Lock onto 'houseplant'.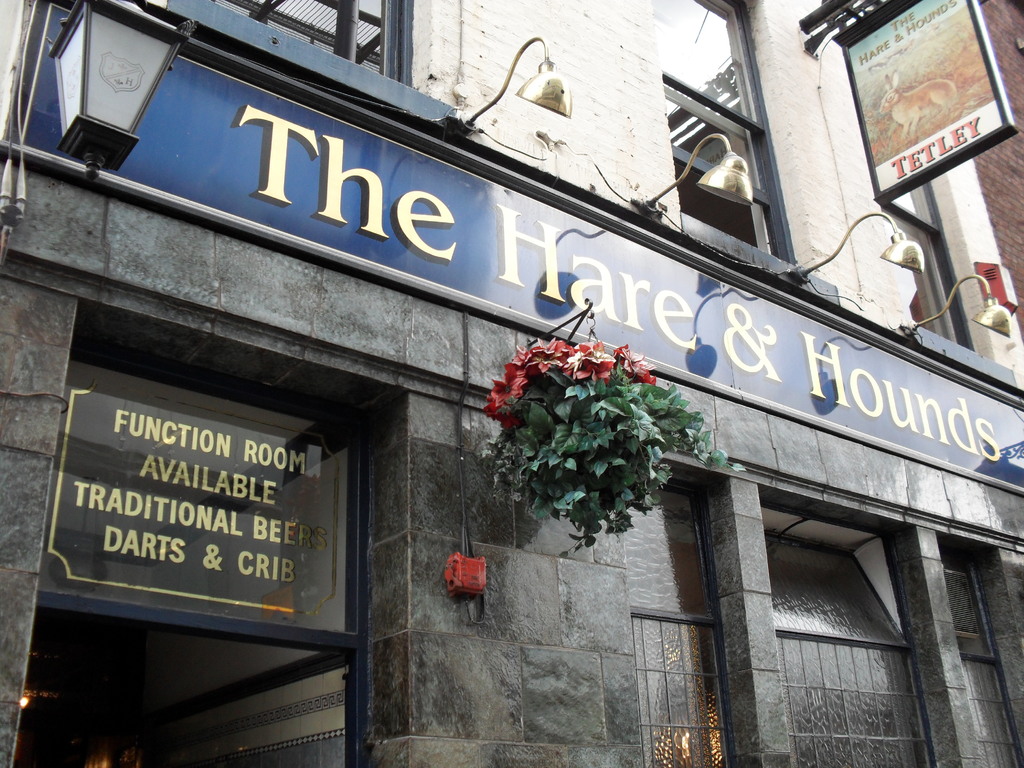
Locked: detection(474, 339, 749, 558).
